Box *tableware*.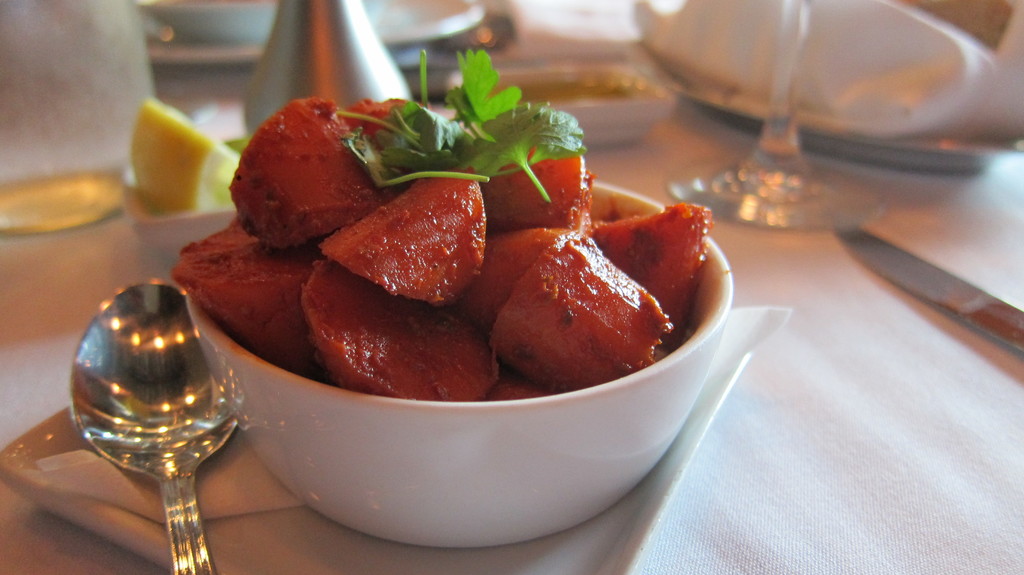
<bbox>669, 0, 886, 232</bbox>.
